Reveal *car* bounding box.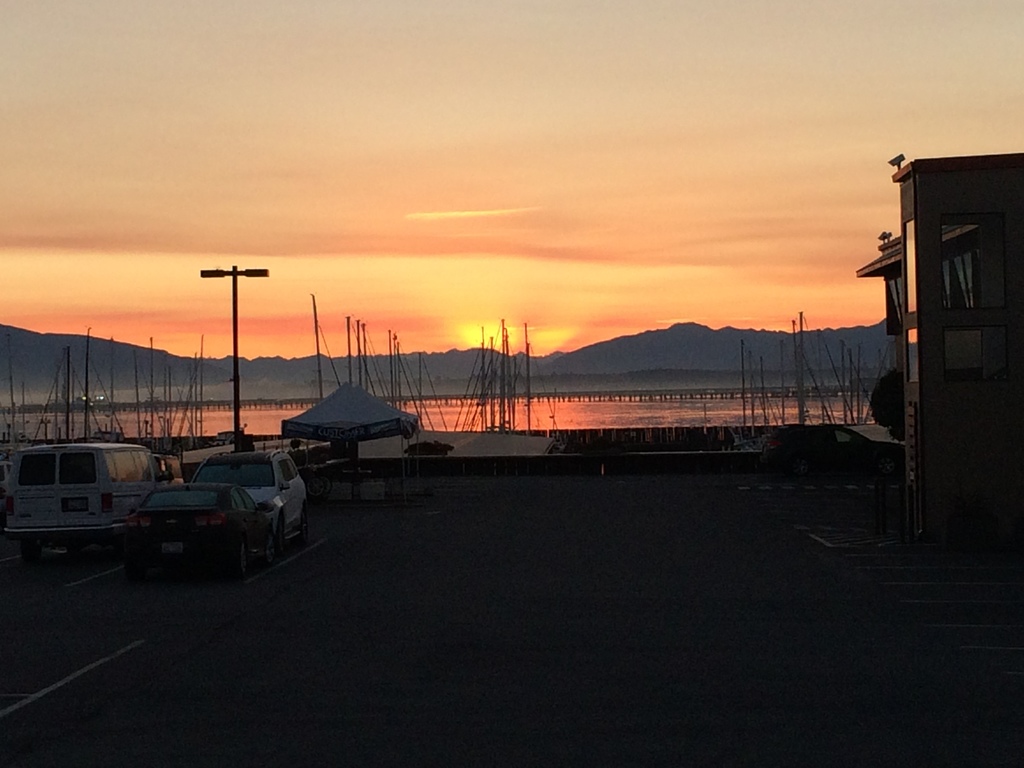
Revealed: (193, 450, 310, 547).
